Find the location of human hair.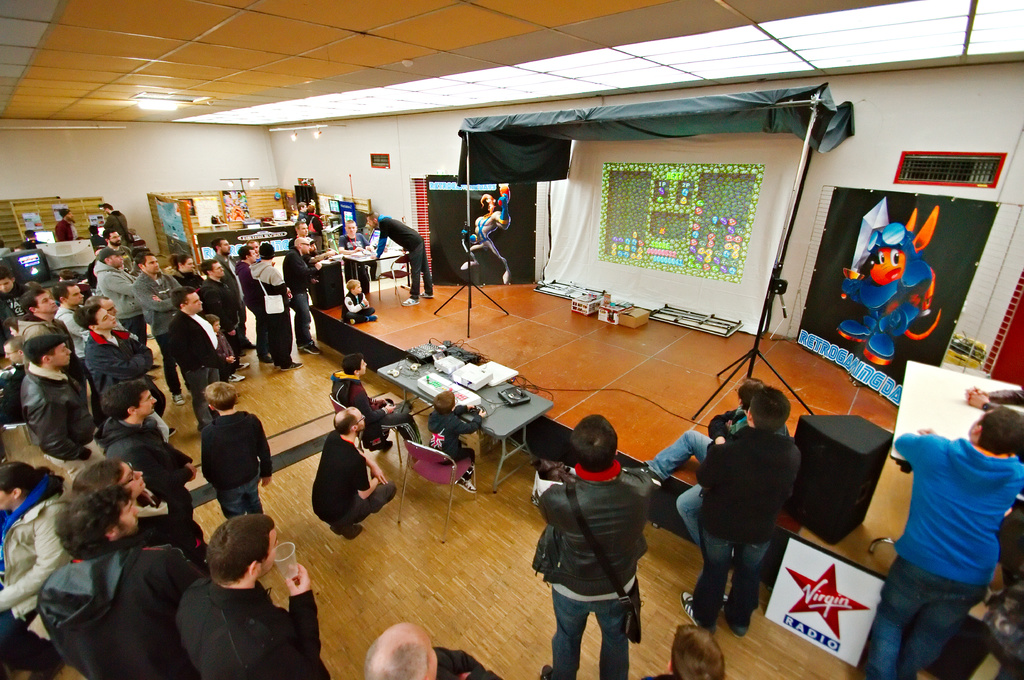
Location: box=[0, 461, 52, 497].
